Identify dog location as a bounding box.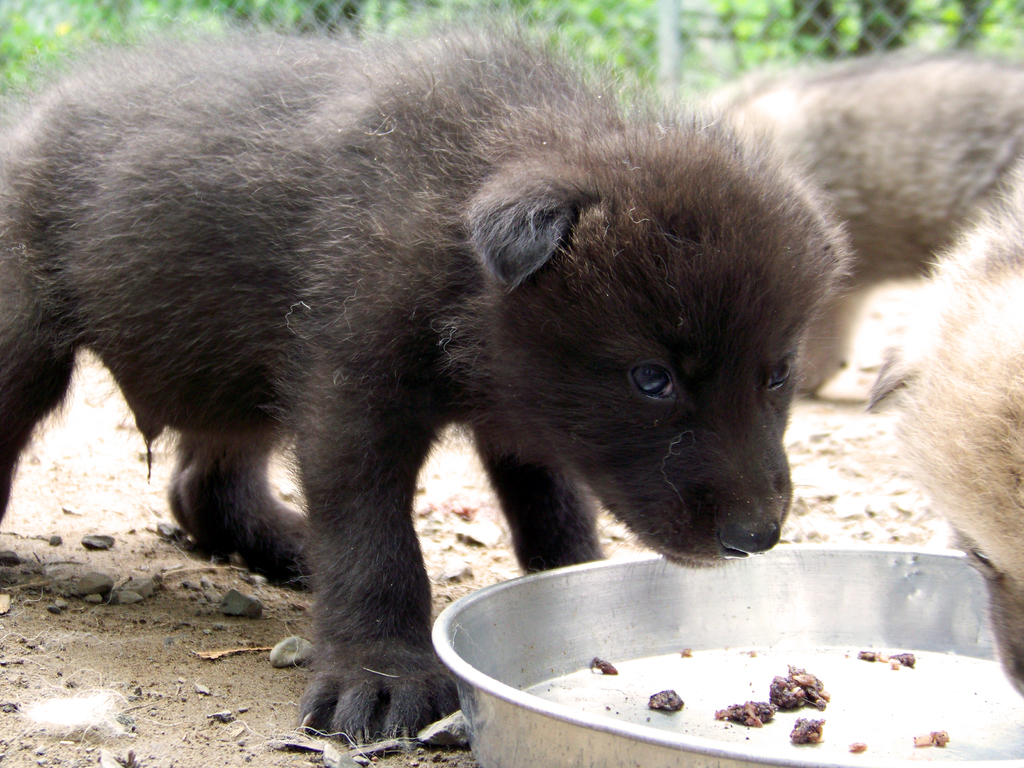
[0, 0, 863, 748].
